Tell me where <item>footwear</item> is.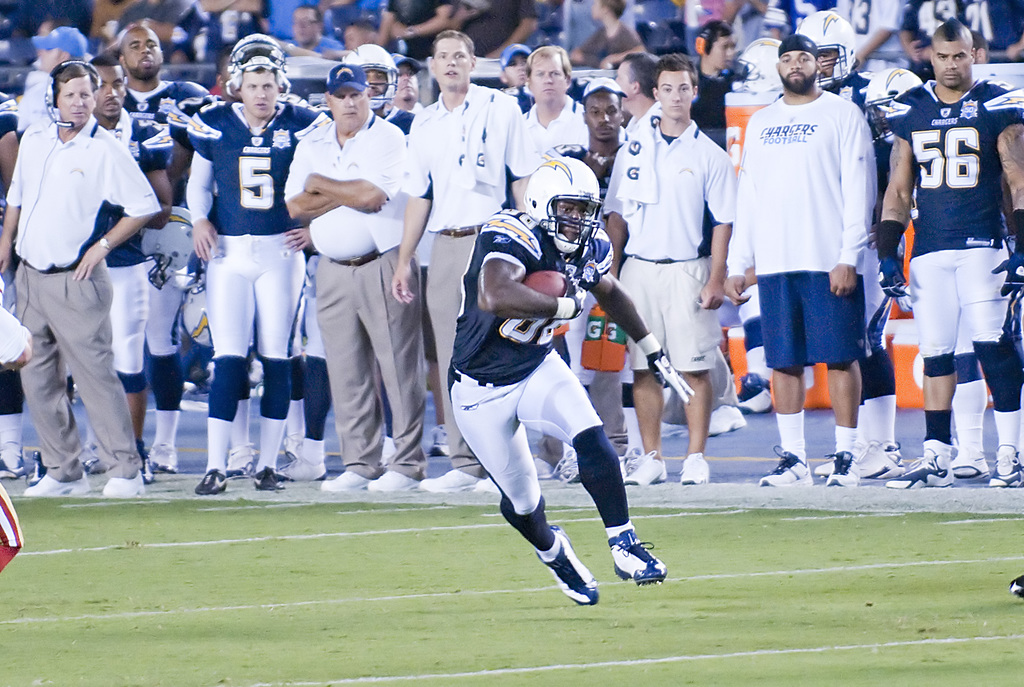
<item>footwear</item> is at bbox=(1009, 572, 1023, 598).
